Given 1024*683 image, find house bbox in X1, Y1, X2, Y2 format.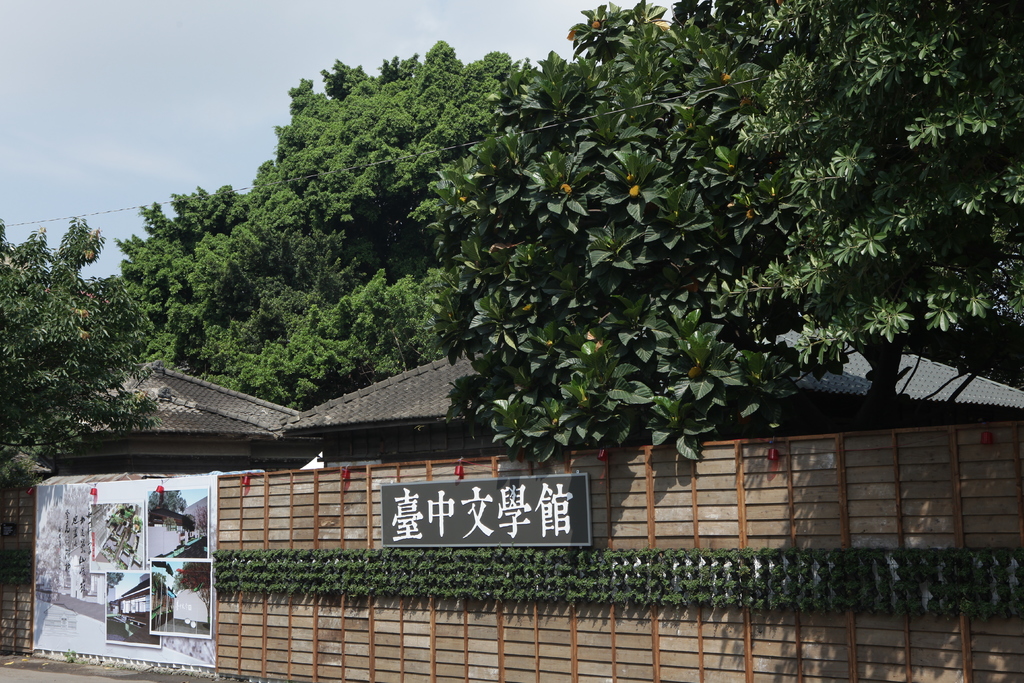
52, 320, 1023, 472.
